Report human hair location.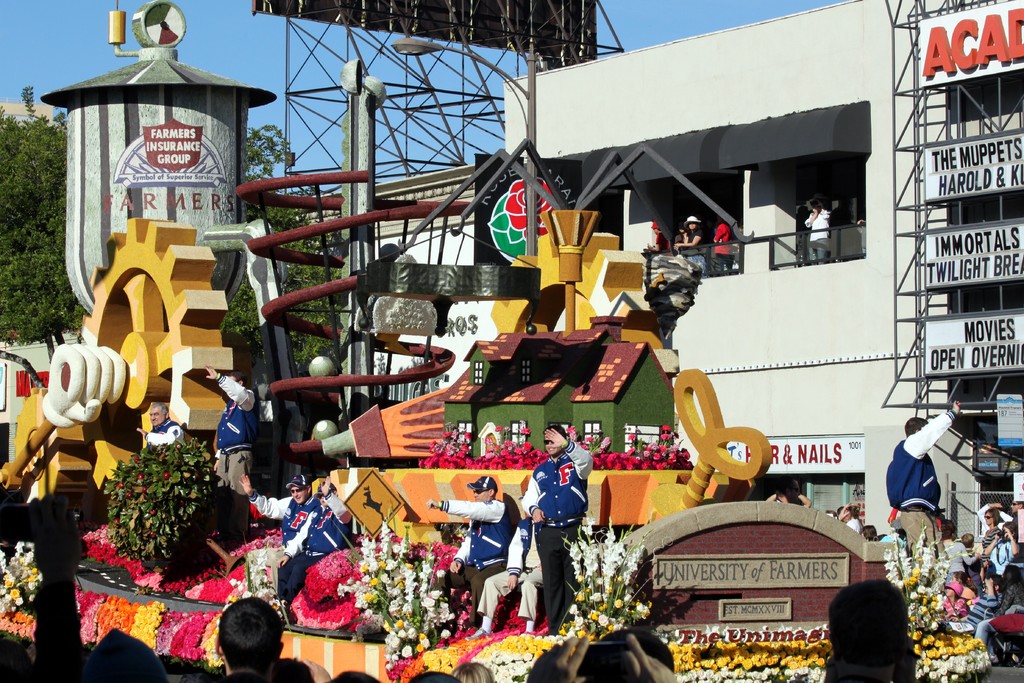
Report: 452,657,493,682.
